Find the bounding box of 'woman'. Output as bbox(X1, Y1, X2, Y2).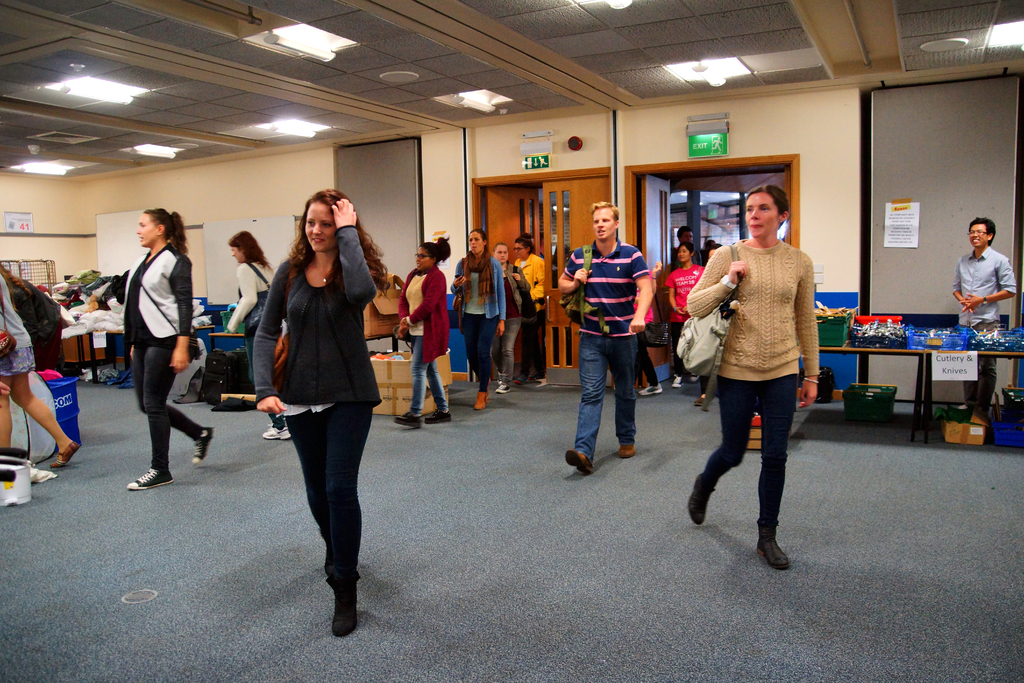
bbox(122, 206, 217, 489).
